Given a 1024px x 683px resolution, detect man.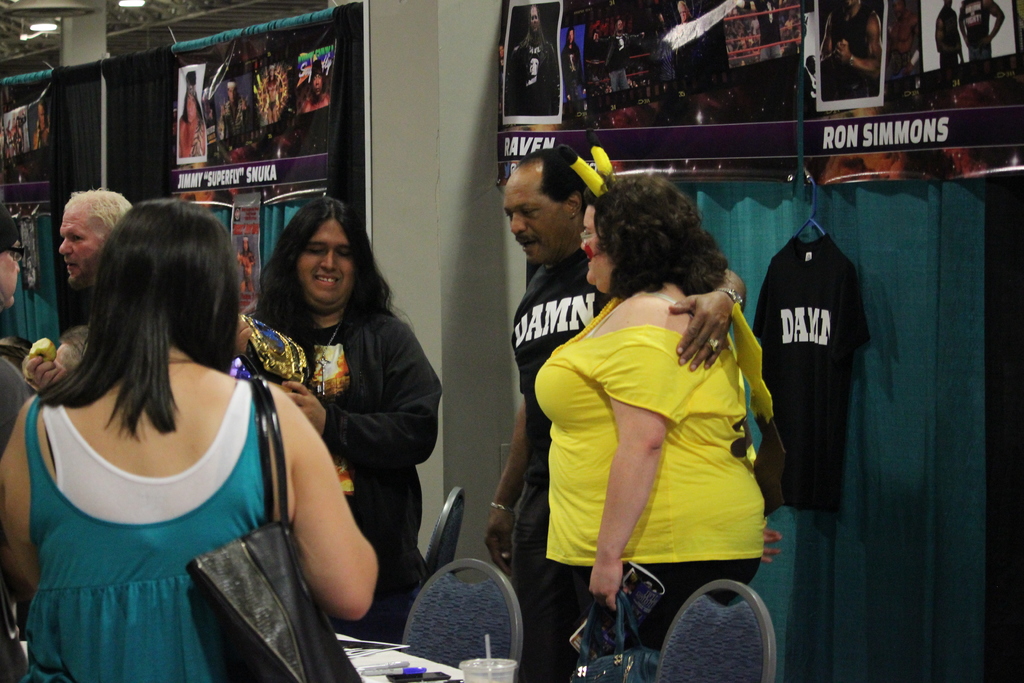
[x1=60, y1=193, x2=129, y2=292].
